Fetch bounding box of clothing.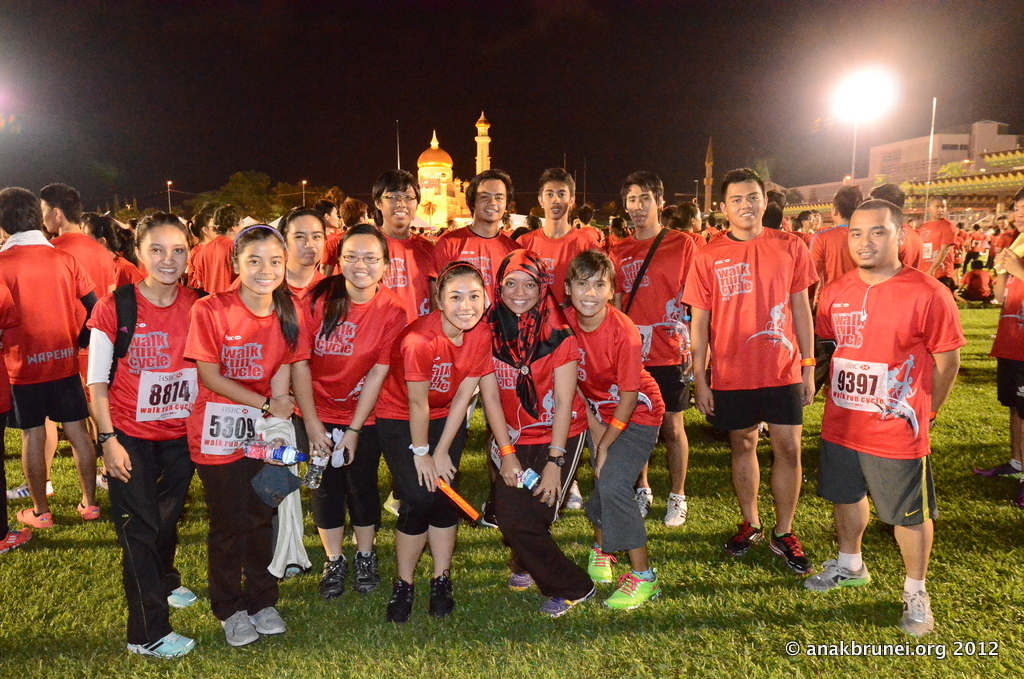
Bbox: 82/280/206/648.
